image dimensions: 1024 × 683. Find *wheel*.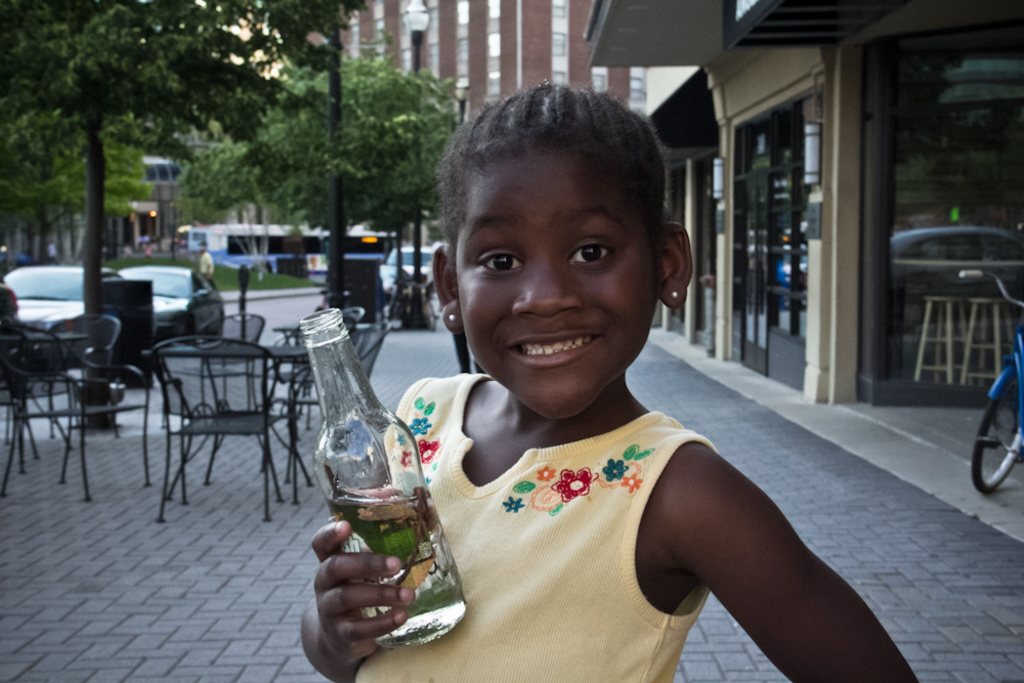
970:367:1023:490.
